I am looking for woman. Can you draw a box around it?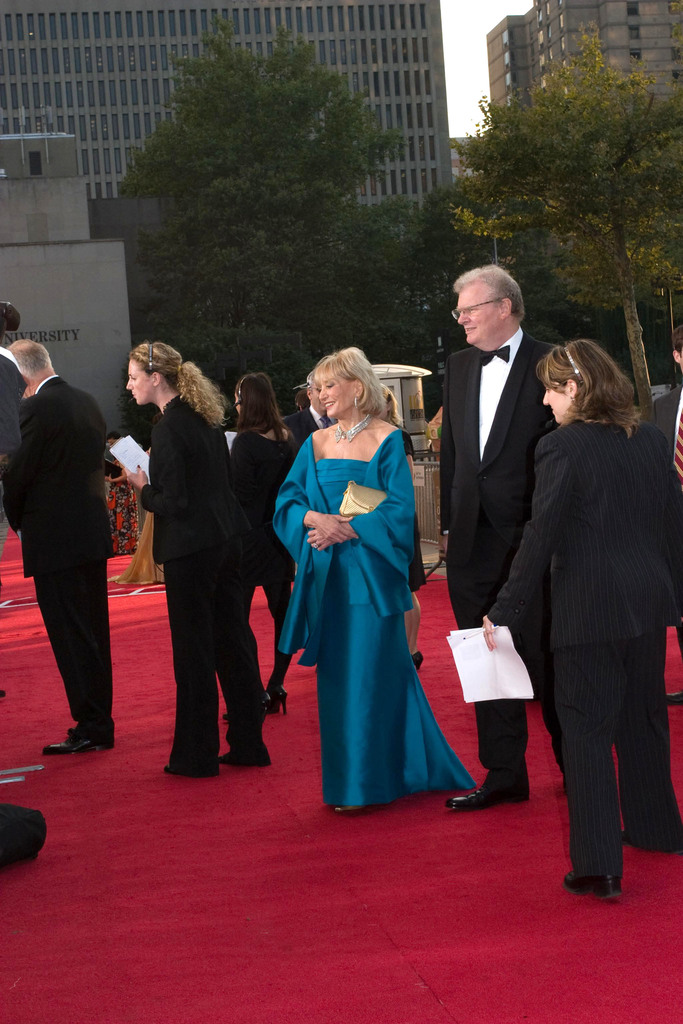
Sure, the bounding box is box=[481, 339, 682, 900].
